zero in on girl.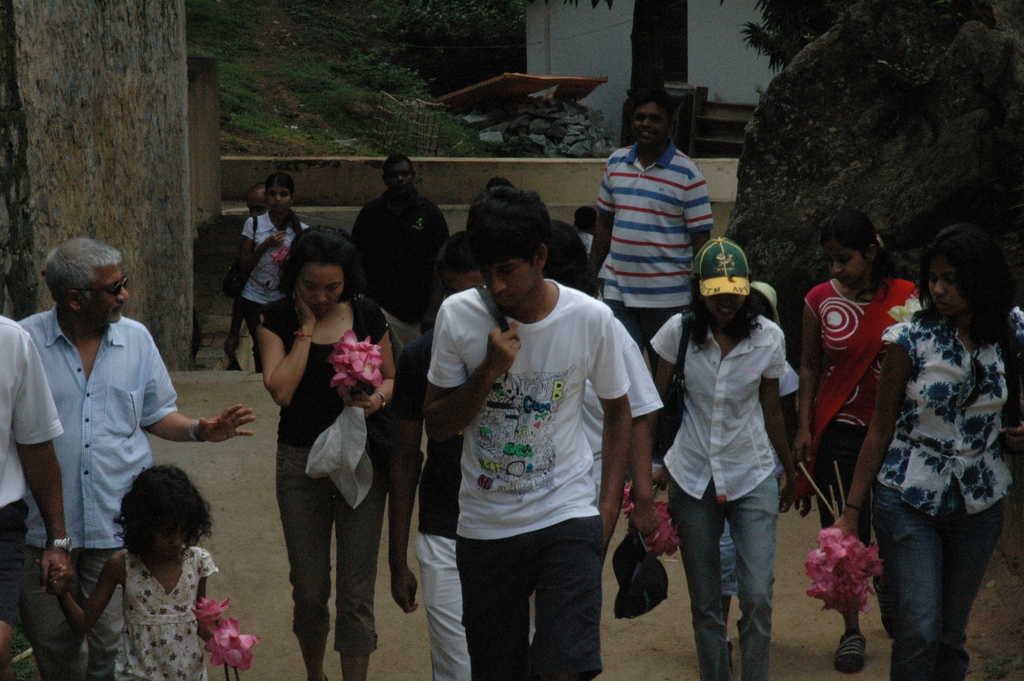
Zeroed in: 49/469/222/679.
